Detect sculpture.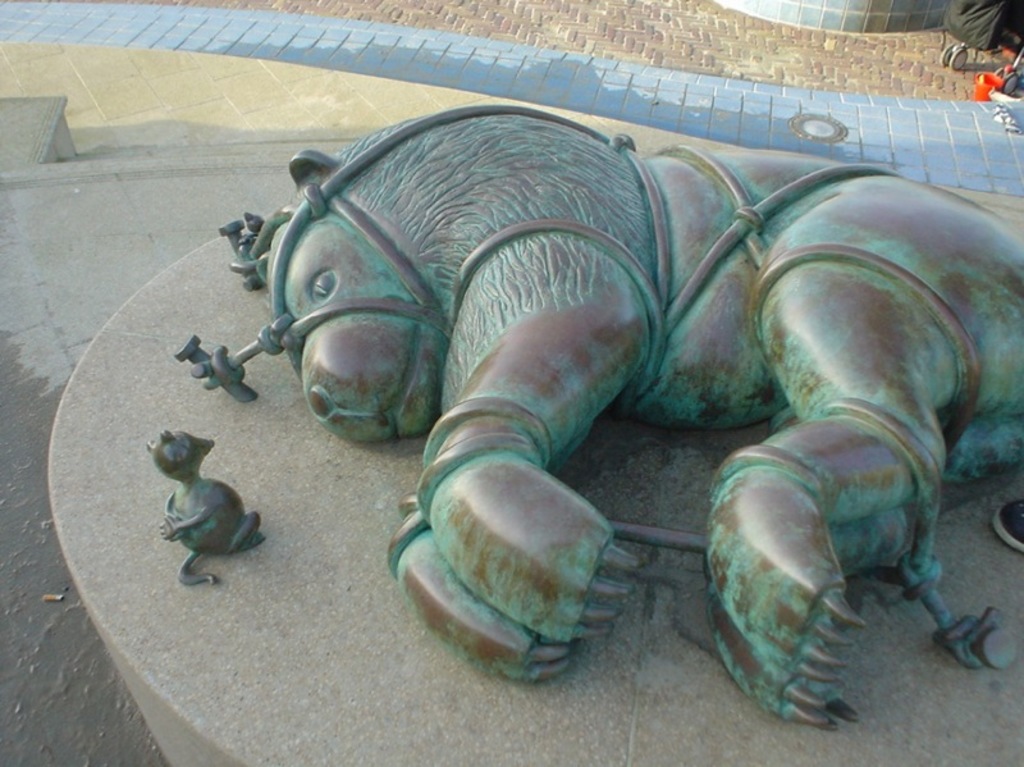
Detected at (x1=155, y1=117, x2=1023, y2=711).
